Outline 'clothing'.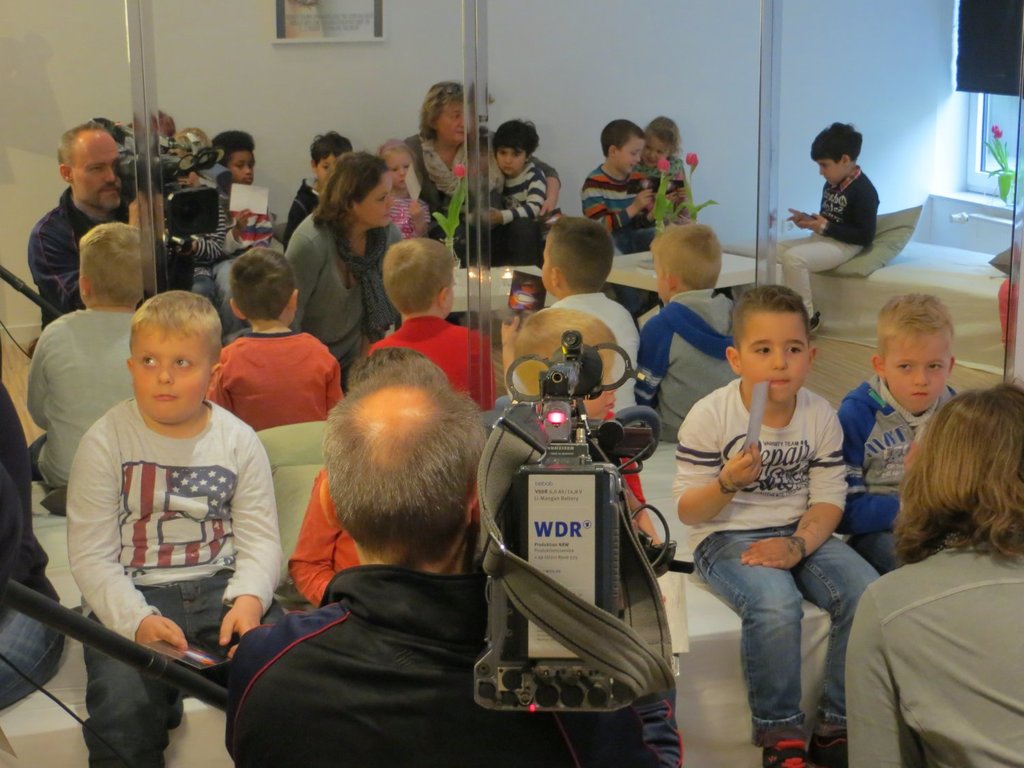
Outline: 0/385/58/603.
